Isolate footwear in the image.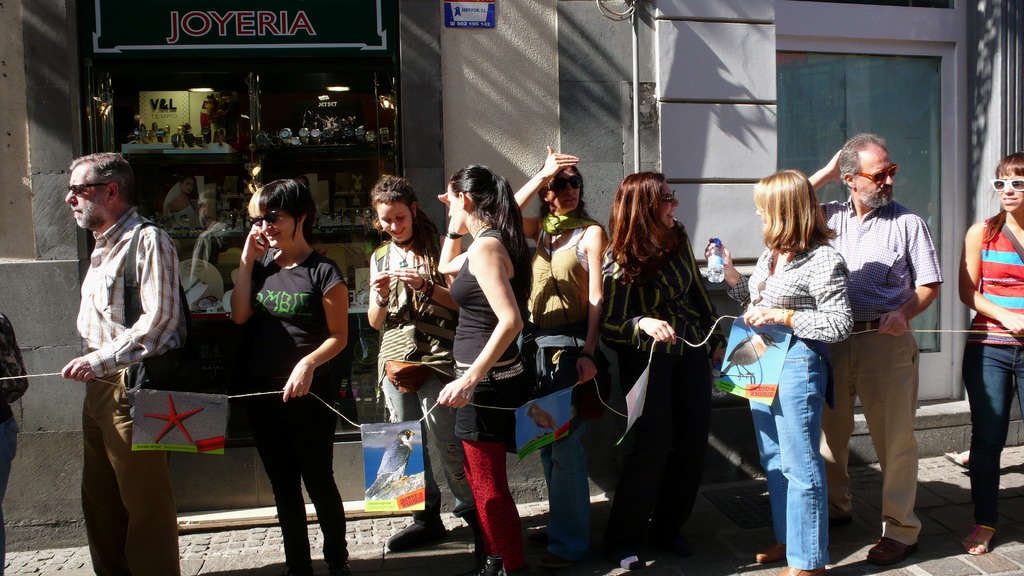
Isolated region: (left=386, top=522, right=444, bottom=555).
